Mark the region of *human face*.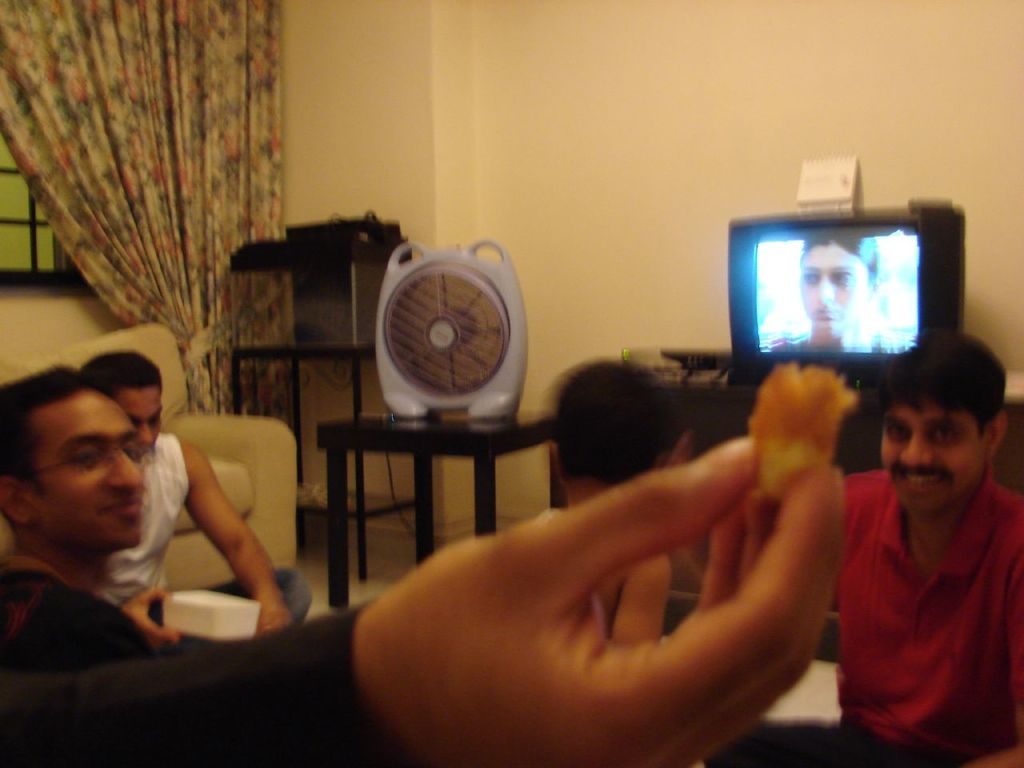
Region: detection(797, 240, 871, 322).
